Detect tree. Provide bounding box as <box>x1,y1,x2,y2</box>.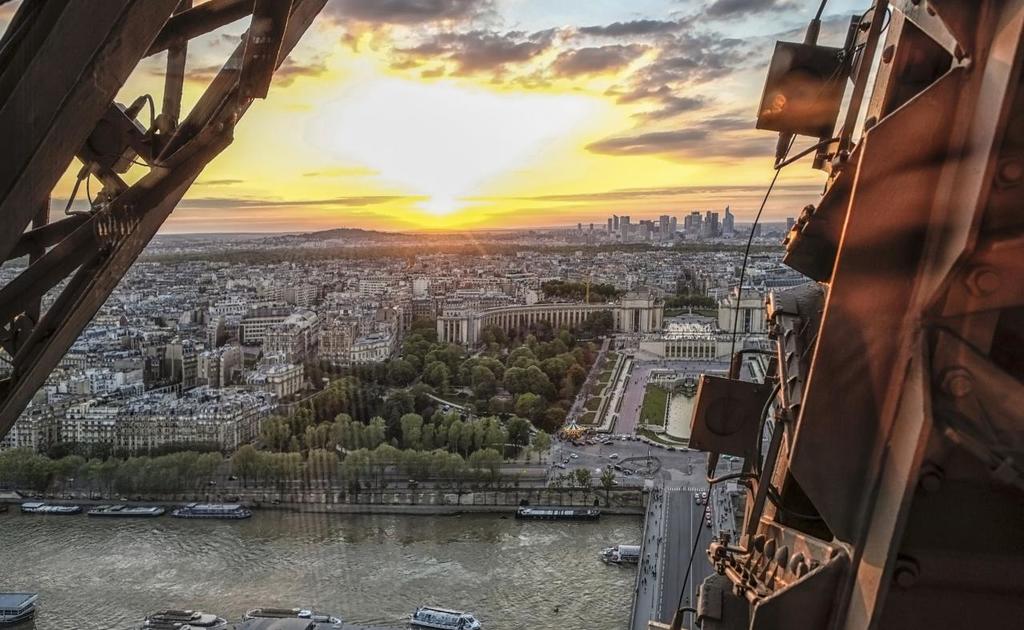
<box>337,374,366,396</box>.
